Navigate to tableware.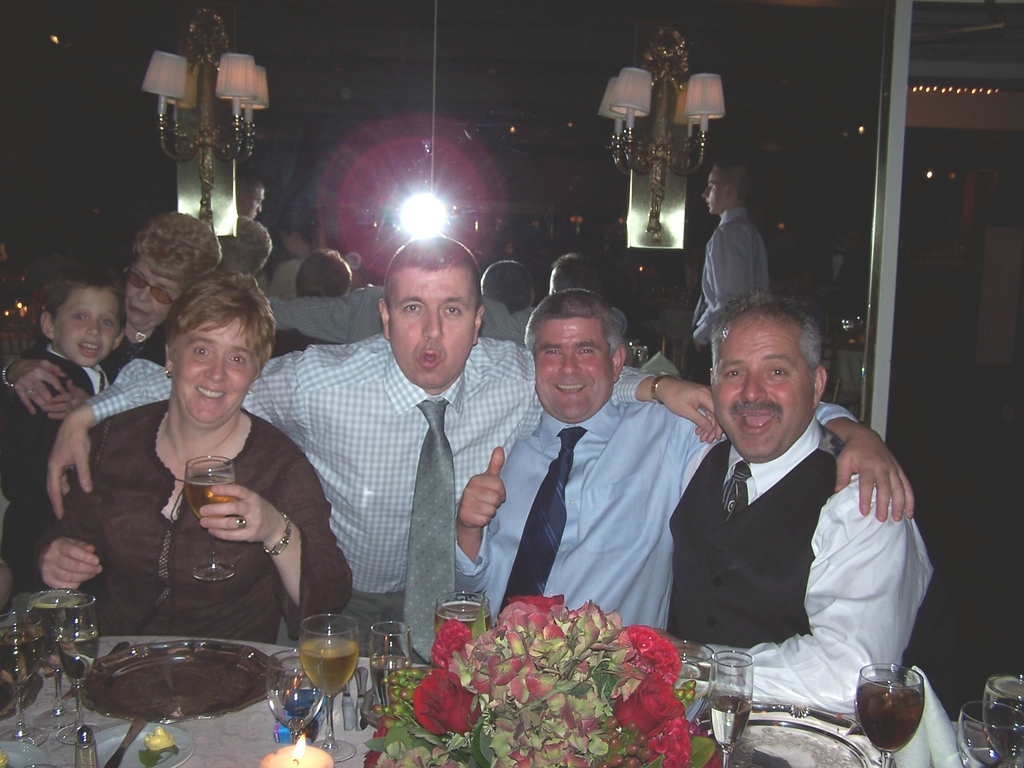
Navigation target: left=0, top=611, right=42, bottom=755.
